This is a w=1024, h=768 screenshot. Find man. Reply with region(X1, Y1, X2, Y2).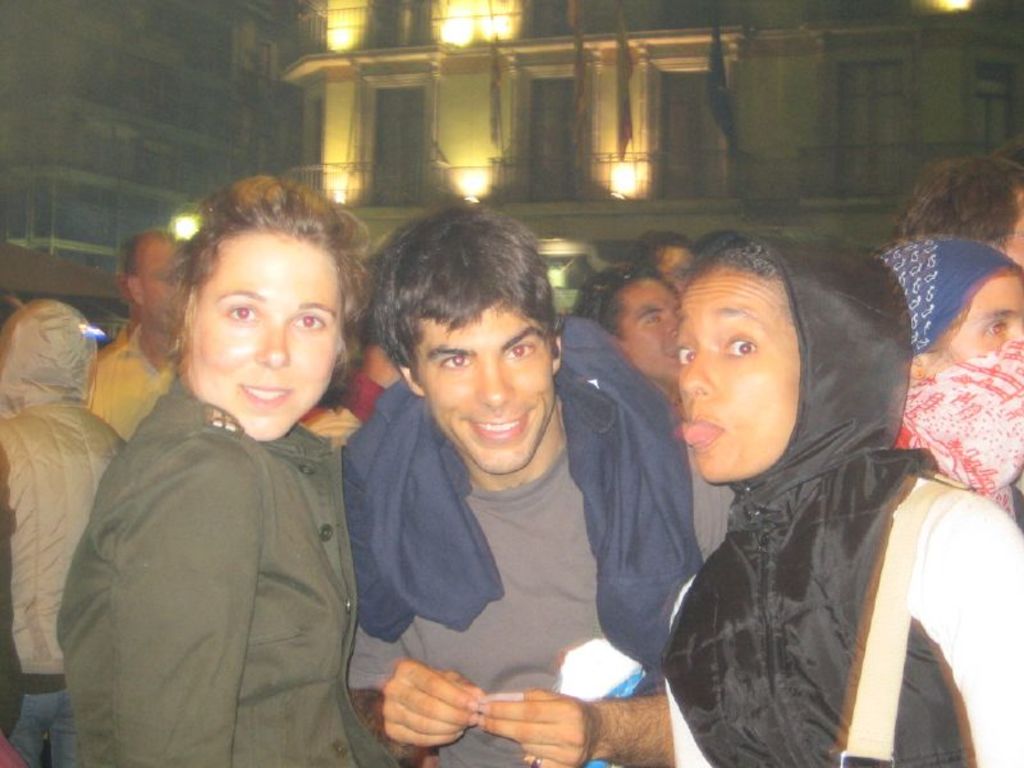
region(890, 160, 1023, 261).
